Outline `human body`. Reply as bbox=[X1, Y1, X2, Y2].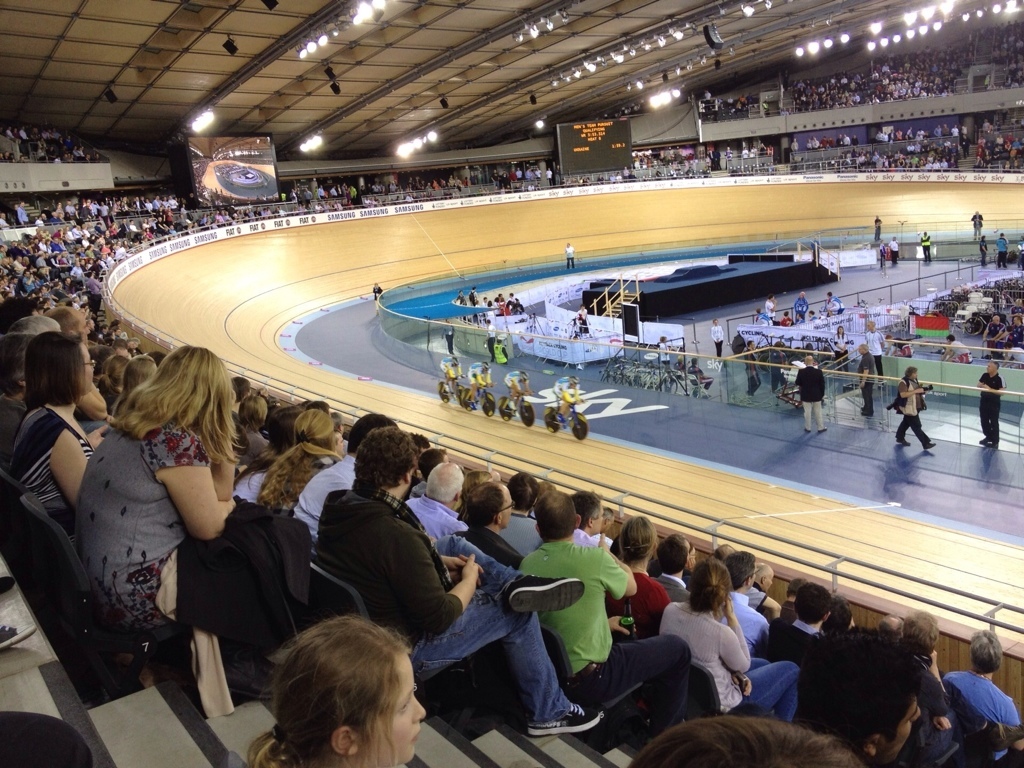
bbox=[68, 429, 301, 701].
